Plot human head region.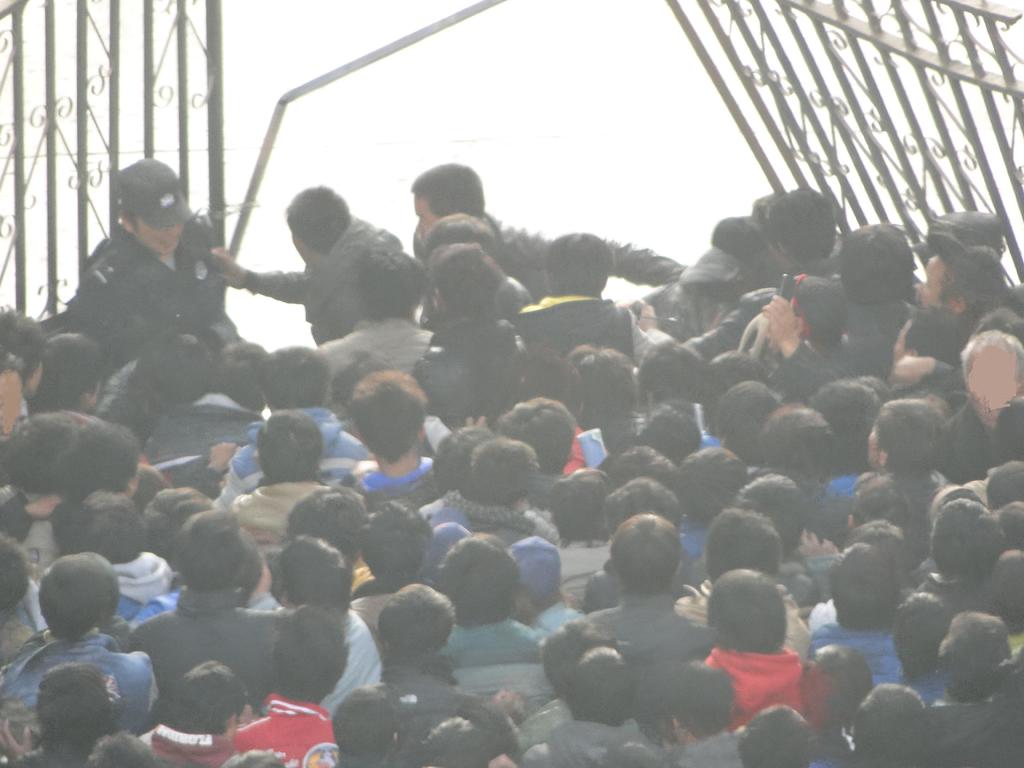
Plotted at <box>361,504,433,594</box>.
